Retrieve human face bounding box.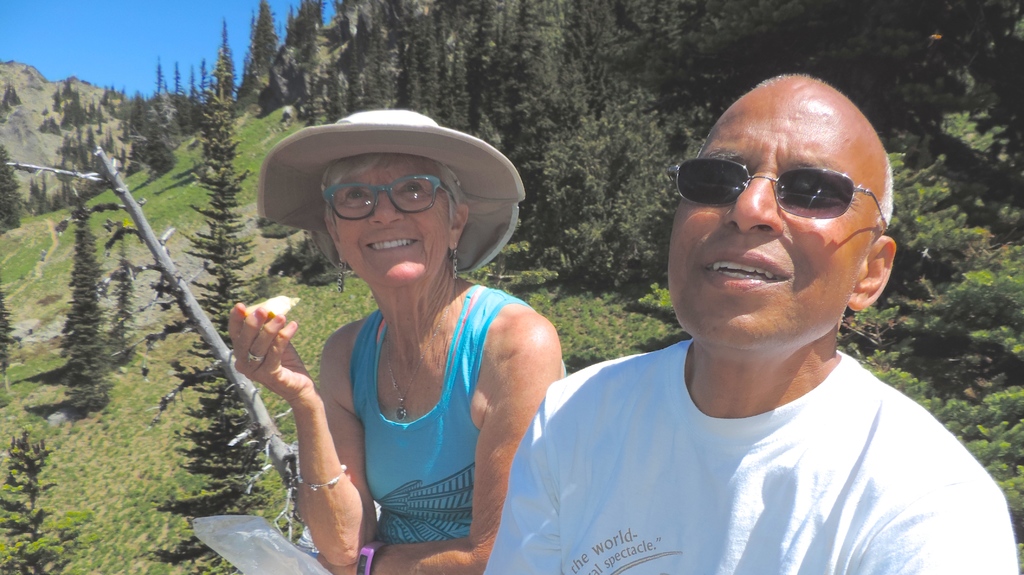
Bounding box: bbox=(330, 164, 453, 288).
